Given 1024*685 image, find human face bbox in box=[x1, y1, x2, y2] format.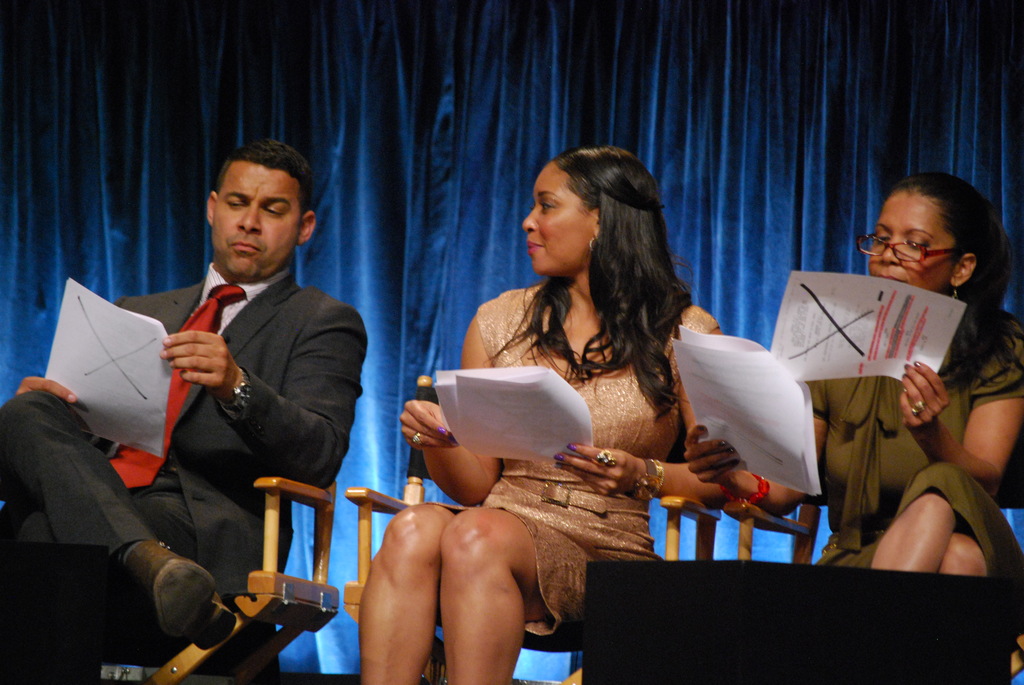
box=[213, 164, 303, 278].
